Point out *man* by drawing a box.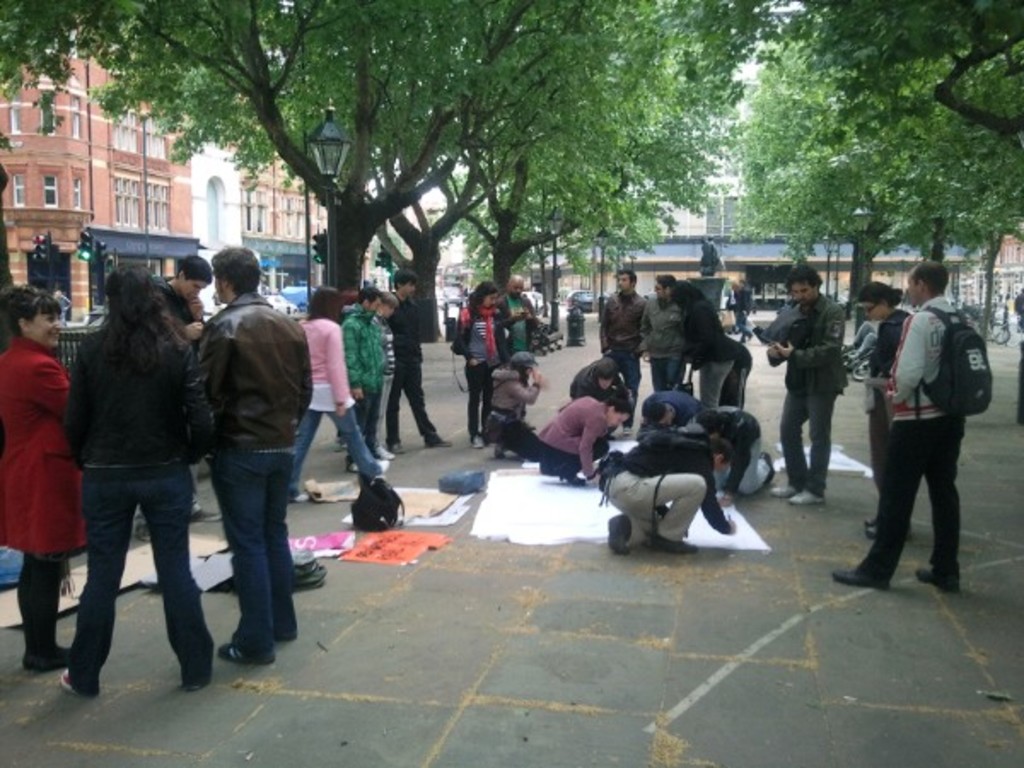
638:389:707:439.
